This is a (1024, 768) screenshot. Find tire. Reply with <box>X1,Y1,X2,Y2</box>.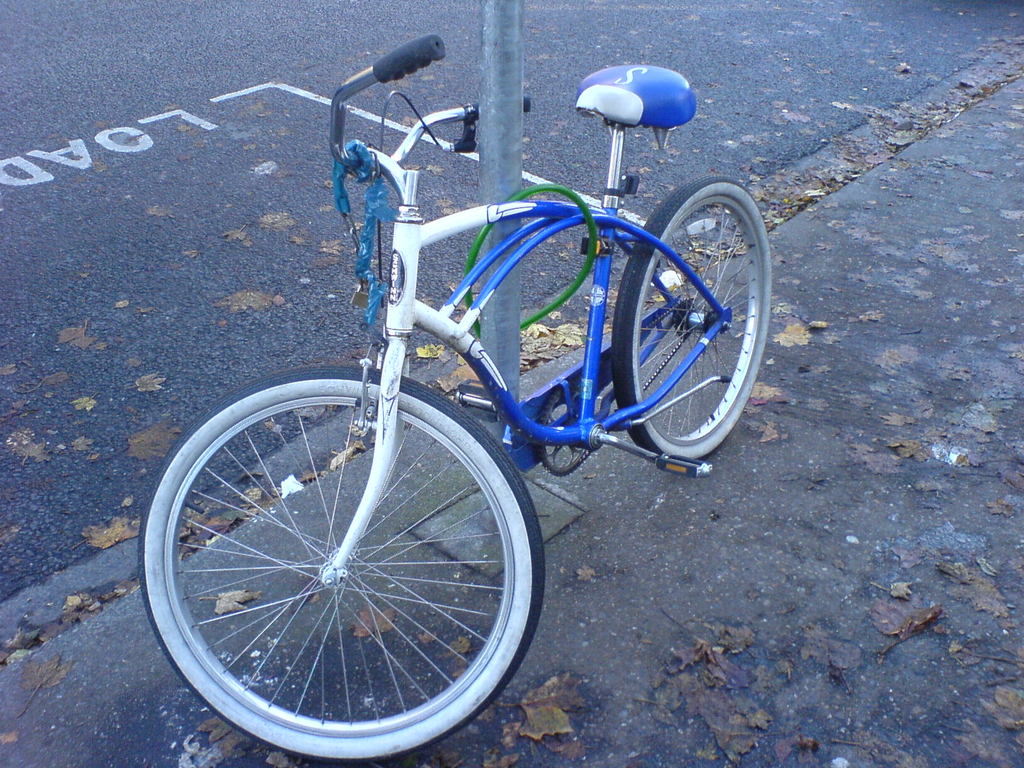
<box>150,357,537,753</box>.
